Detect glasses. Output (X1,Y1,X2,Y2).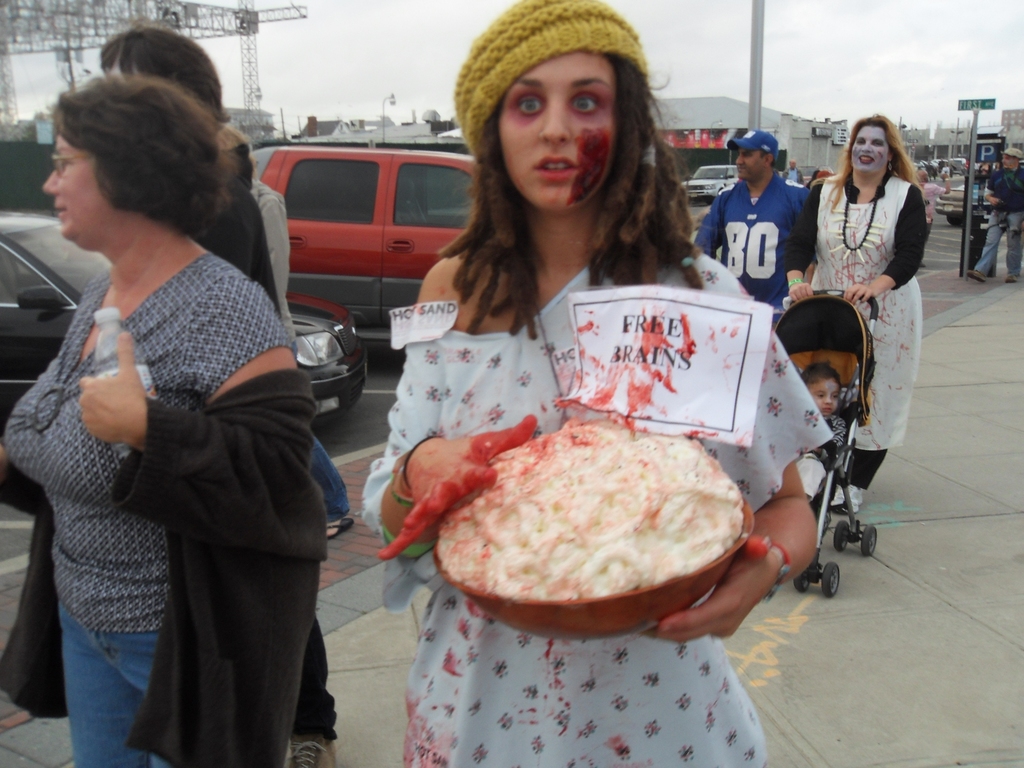
(49,151,92,180).
